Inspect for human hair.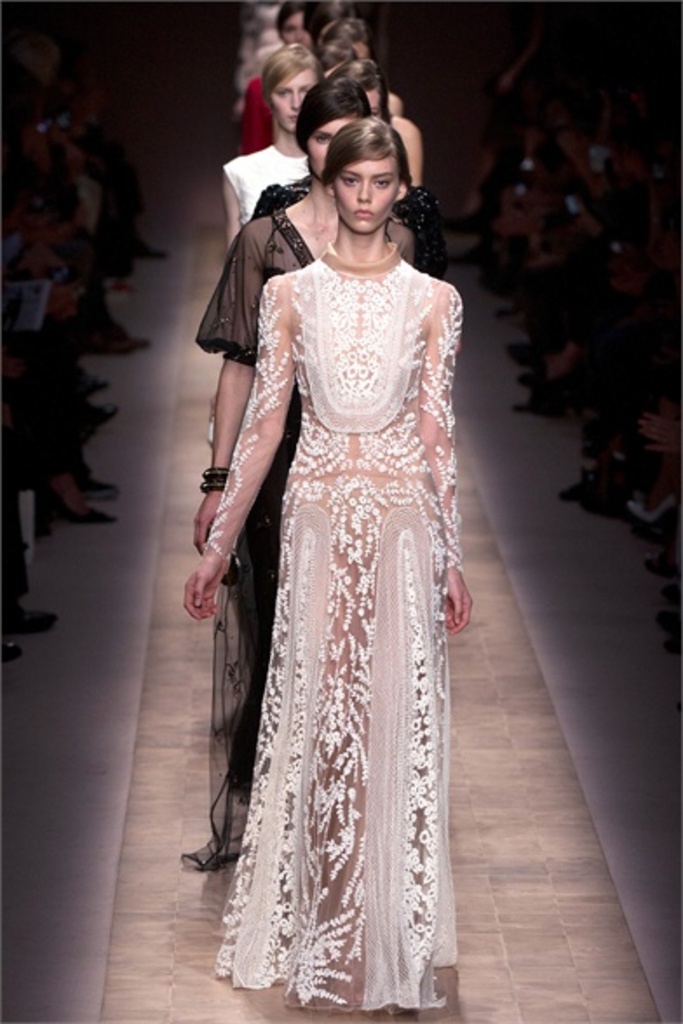
Inspection: (left=275, top=2, right=314, bottom=38).
